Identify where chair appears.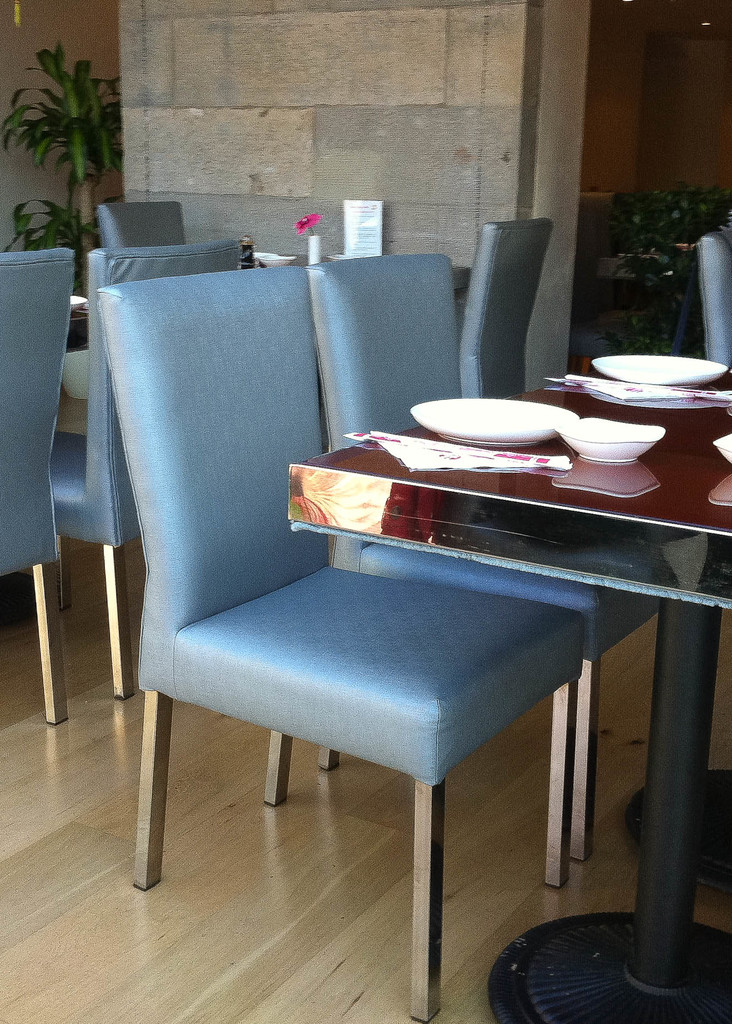
Appears at [0, 250, 79, 724].
